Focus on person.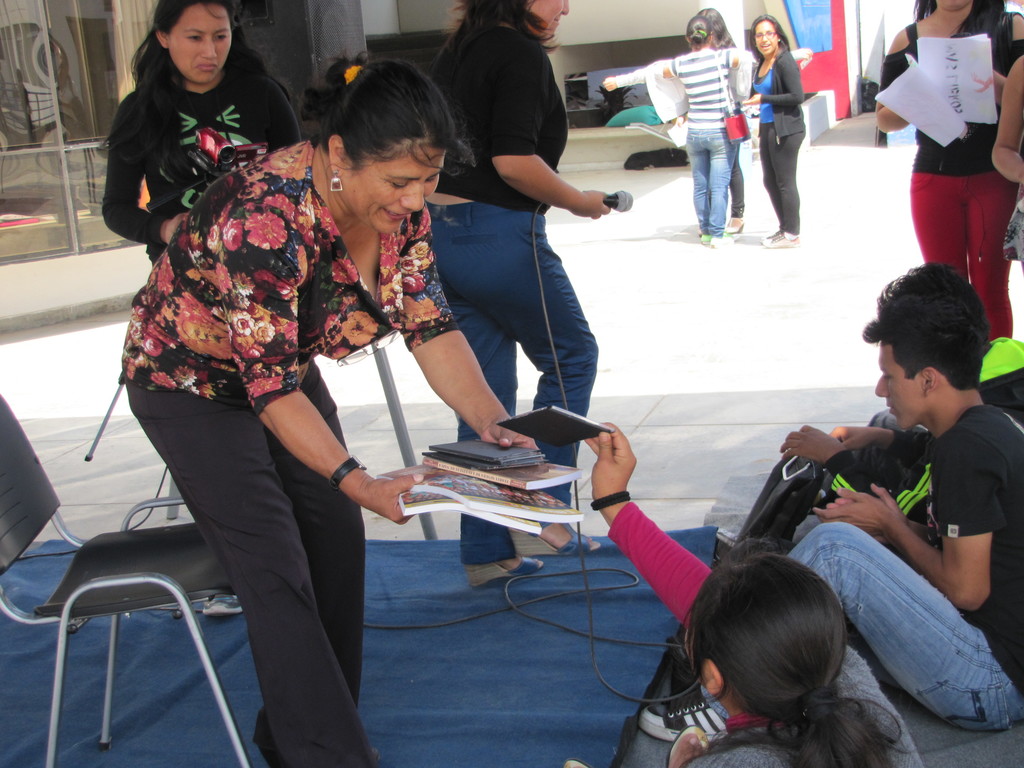
Focused at bbox=[102, 0, 301, 613].
